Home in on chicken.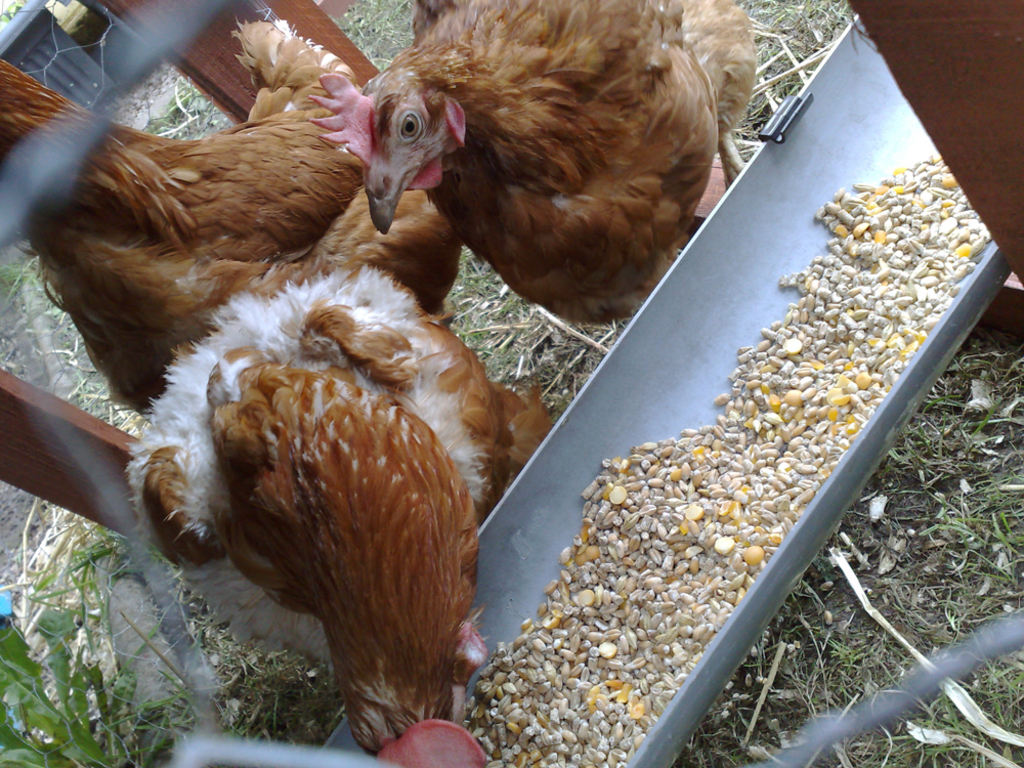
Homed in at select_region(344, 15, 751, 342).
